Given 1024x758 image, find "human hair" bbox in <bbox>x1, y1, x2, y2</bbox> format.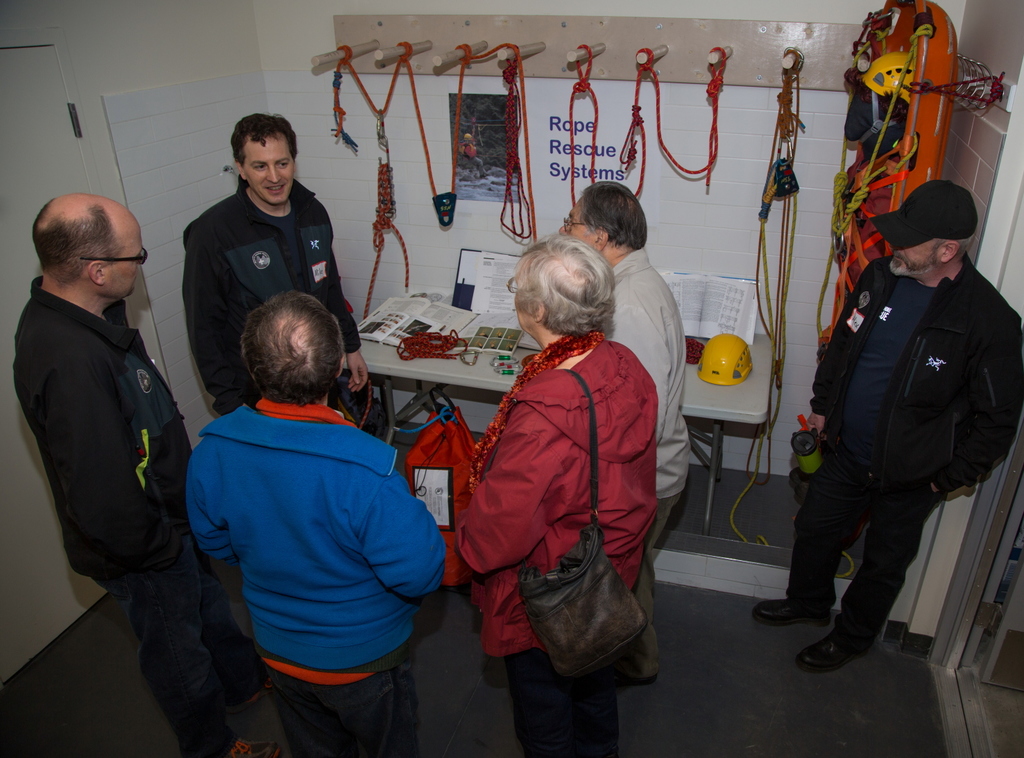
<bbox>19, 193, 107, 291</bbox>.
